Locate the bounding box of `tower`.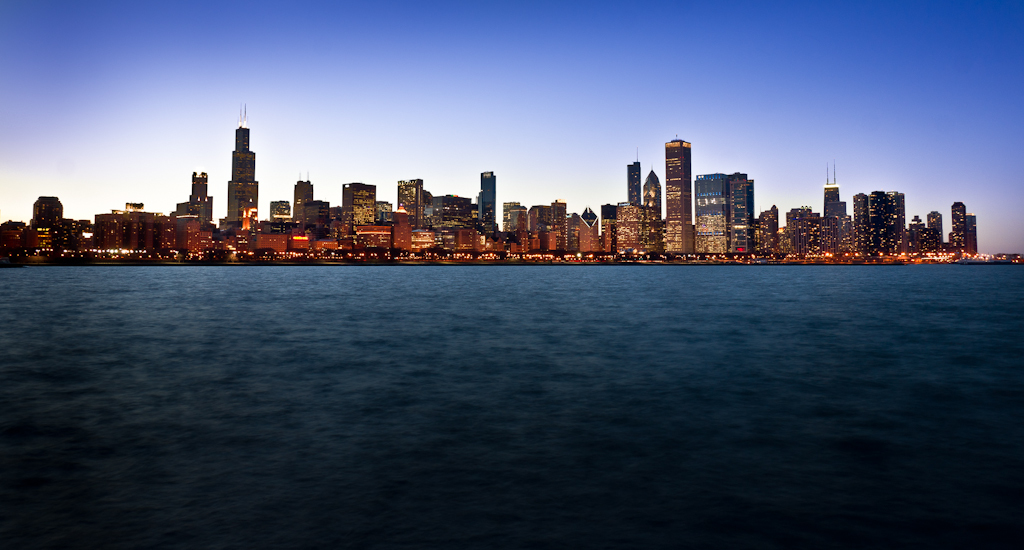
Bounding box: select_region(292, 175, 310, 221).
